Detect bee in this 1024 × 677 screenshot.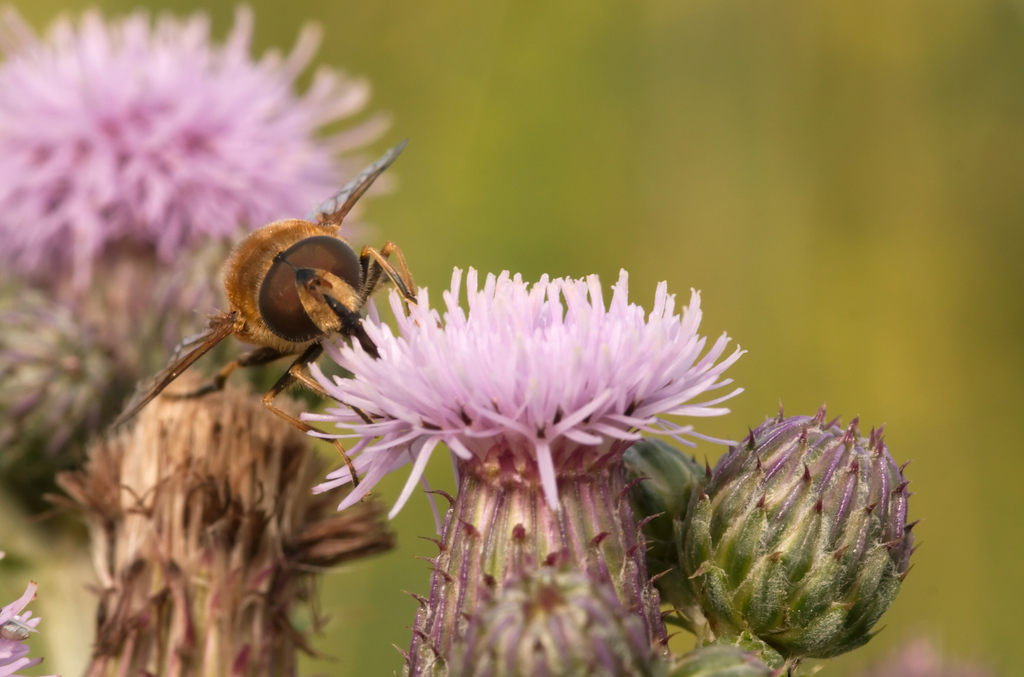
Detection: 113, 148, 430, 454.
